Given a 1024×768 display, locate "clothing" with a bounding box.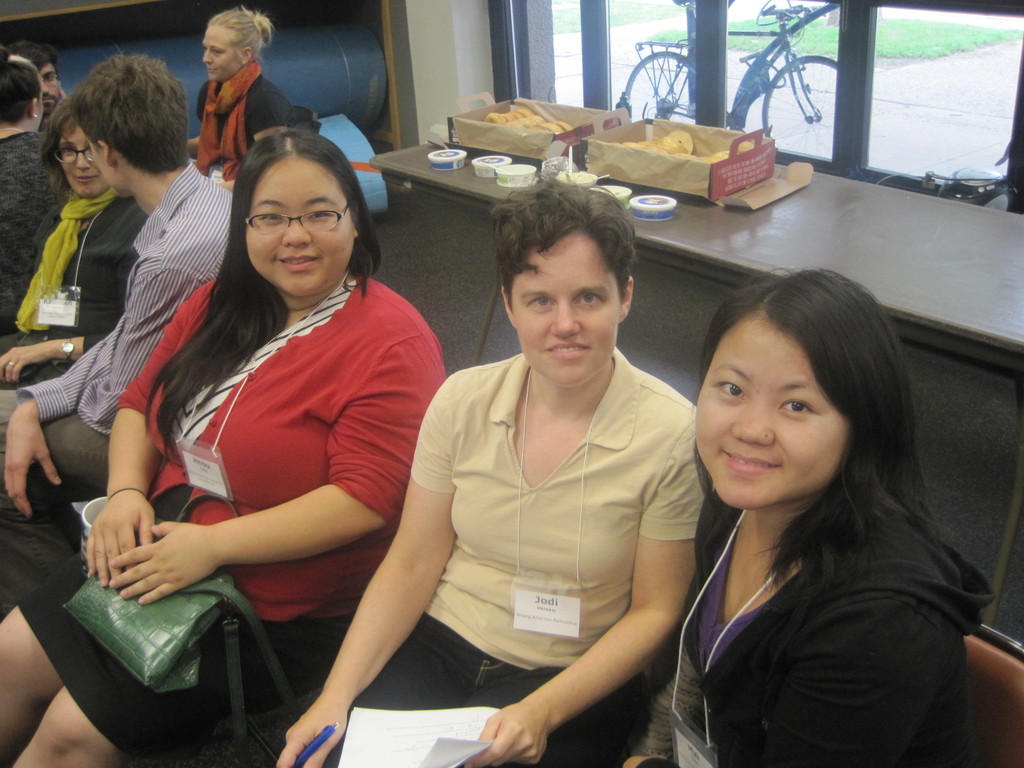
Located: {"x1": 0, "y1": 166, "x2": 232, "y2": 522}.
